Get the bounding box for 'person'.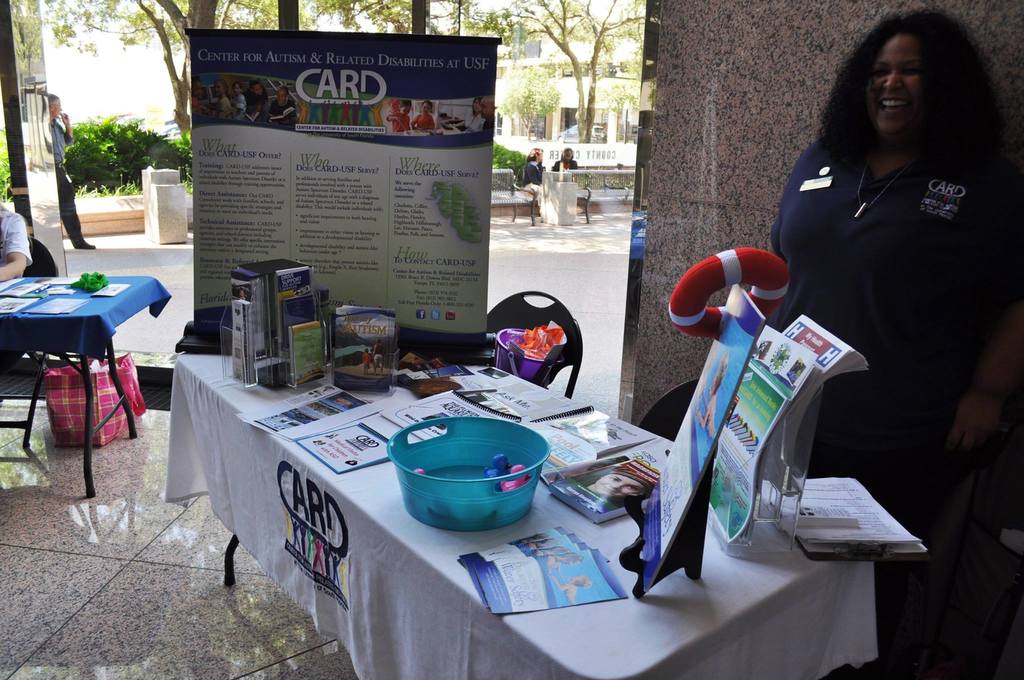
[x1=639, y1=8, x2=1023, y2=679].
